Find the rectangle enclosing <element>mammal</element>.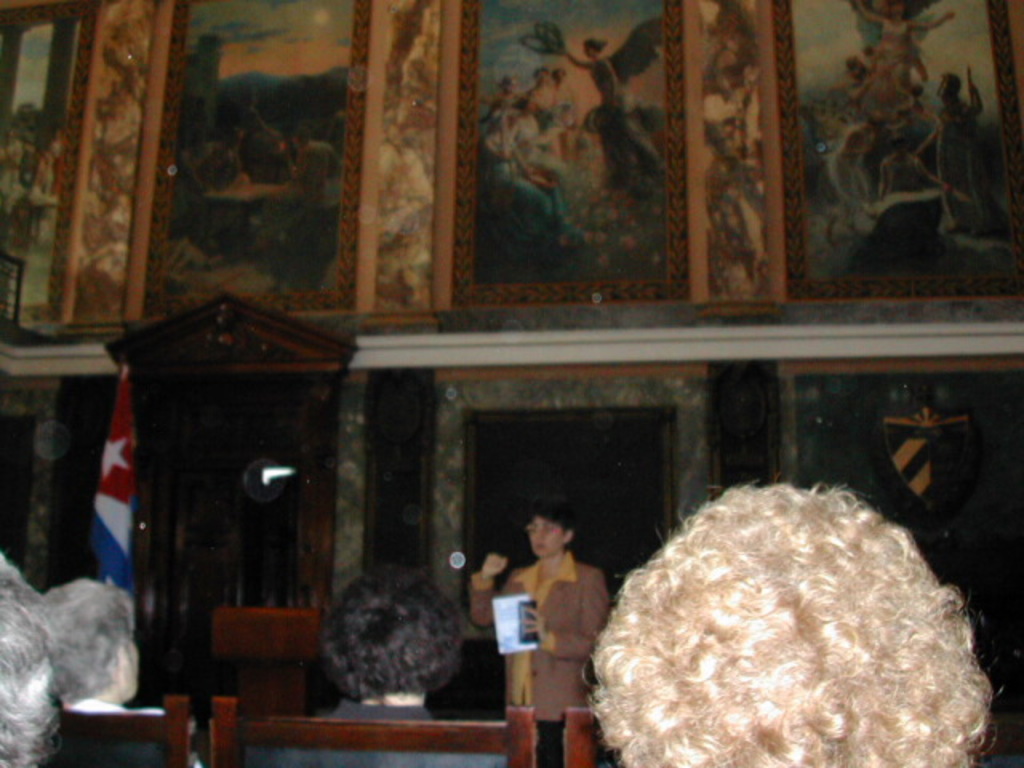
<region>848, 0, 958, 102</region>.
